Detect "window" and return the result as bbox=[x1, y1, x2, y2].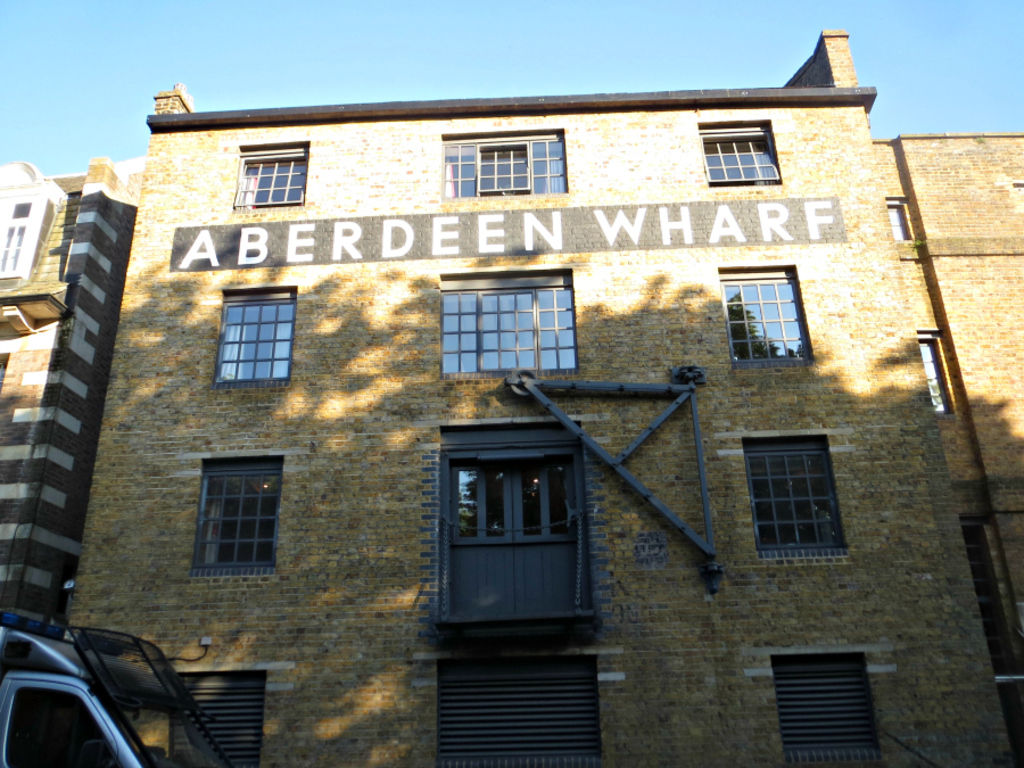
bbox=[222, 283, 295, 383].
